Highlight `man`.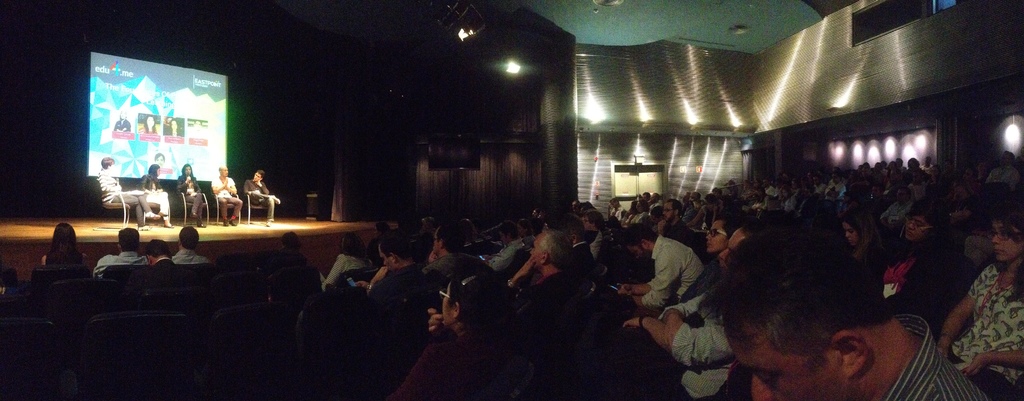
Highlighted region: <bbox>297, 231, 433, 351</bbox>.
